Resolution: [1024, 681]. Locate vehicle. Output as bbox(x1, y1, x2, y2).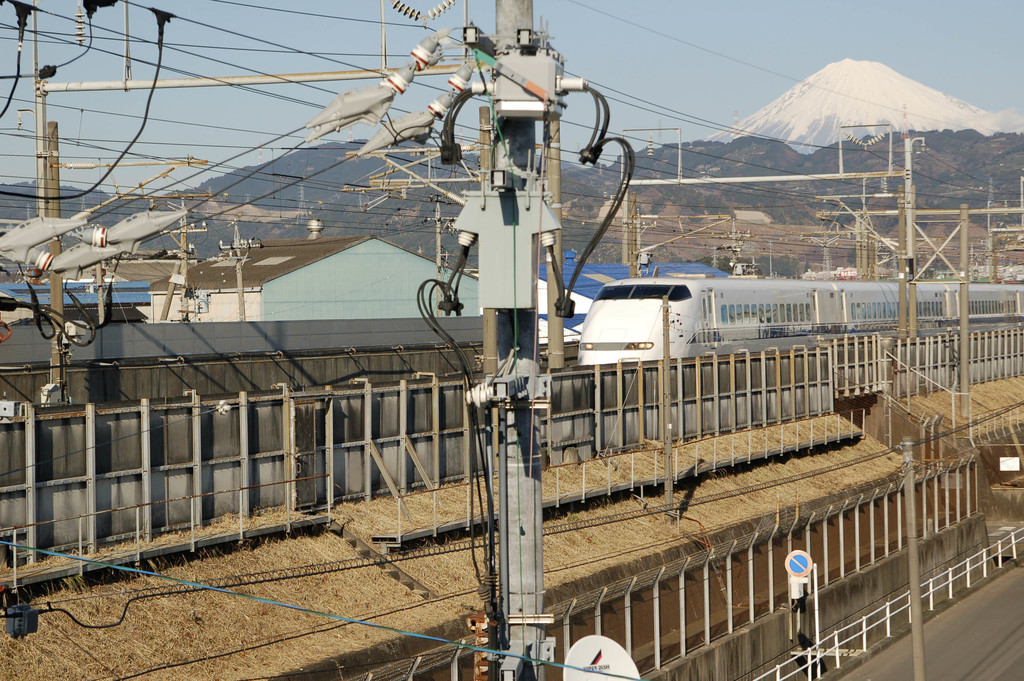
bbox(574, 274, 1023, 367).
